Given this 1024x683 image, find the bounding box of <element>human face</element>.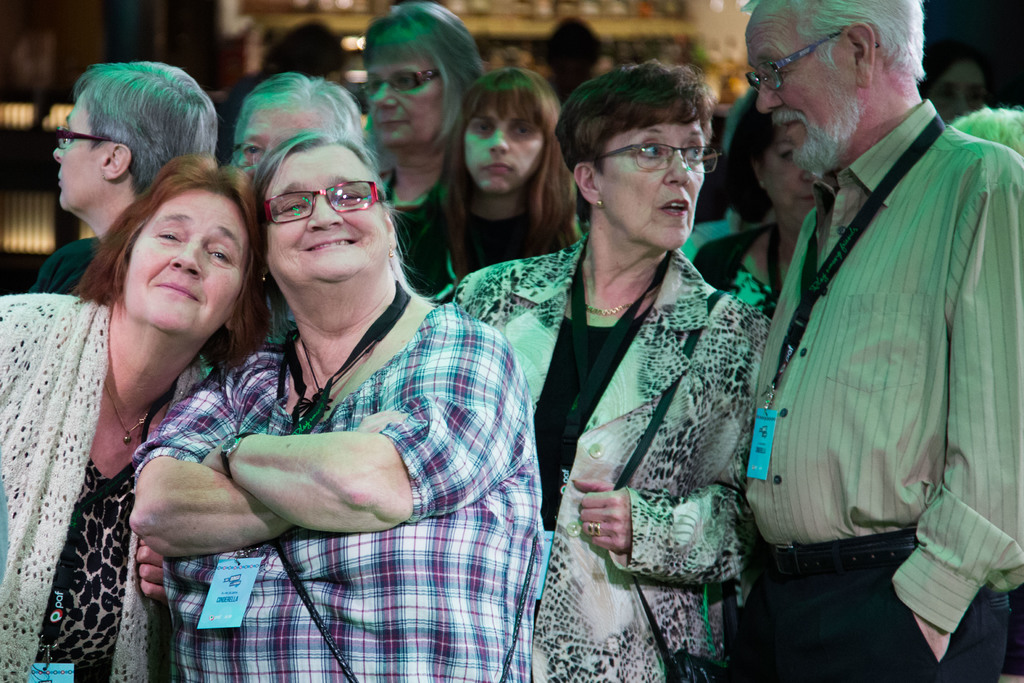
(118, 185, 248, 340).
